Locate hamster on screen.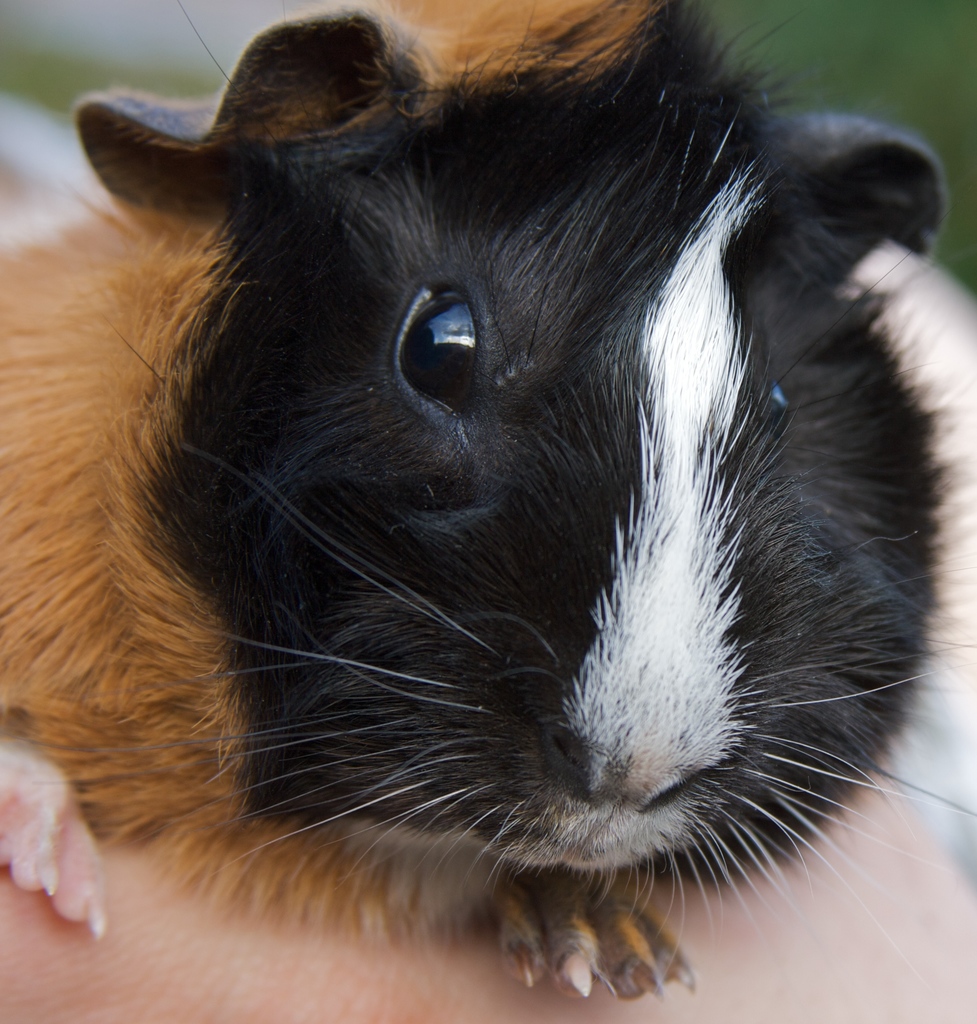
On screen at [x1=0, y1=1, x2=972, y2=1000].
